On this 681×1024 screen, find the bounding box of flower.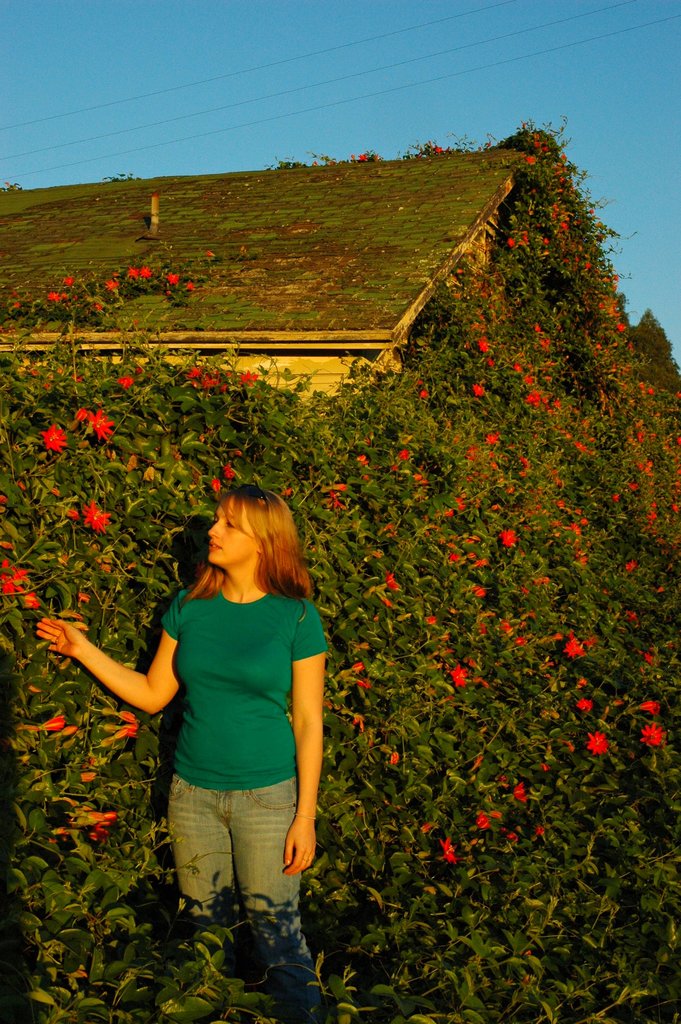
Bounding box: <bbox>496, 616, 511, 636</bbox>.
